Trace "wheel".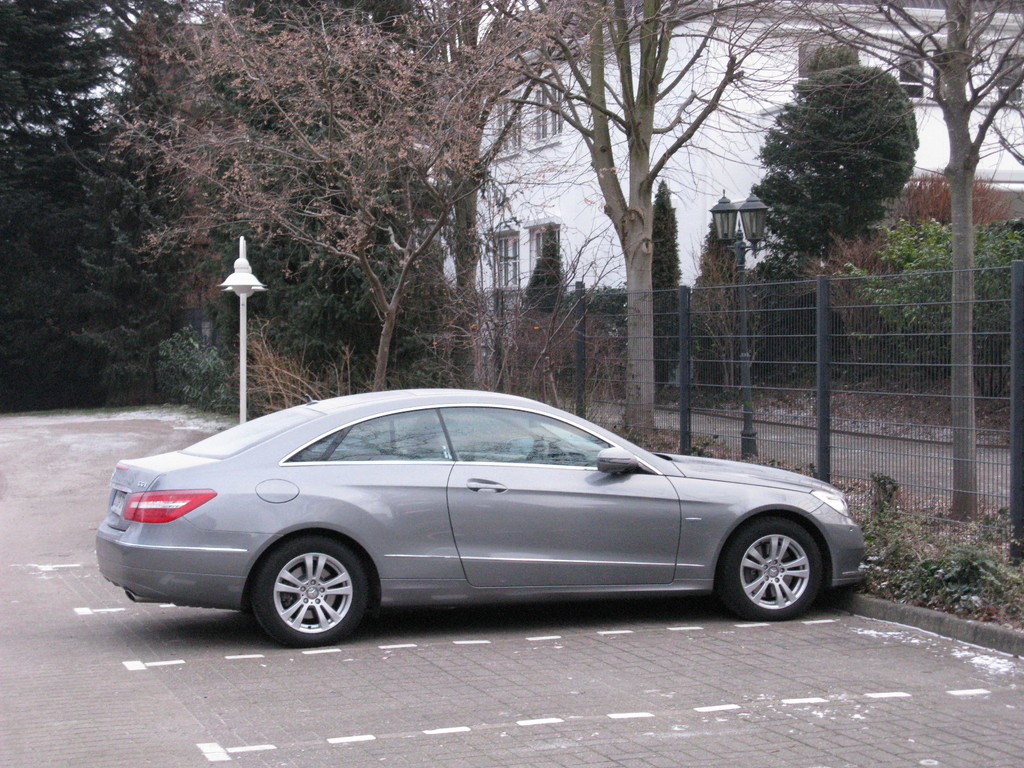
Traced to bbox=[725, 519, 827, 627].
